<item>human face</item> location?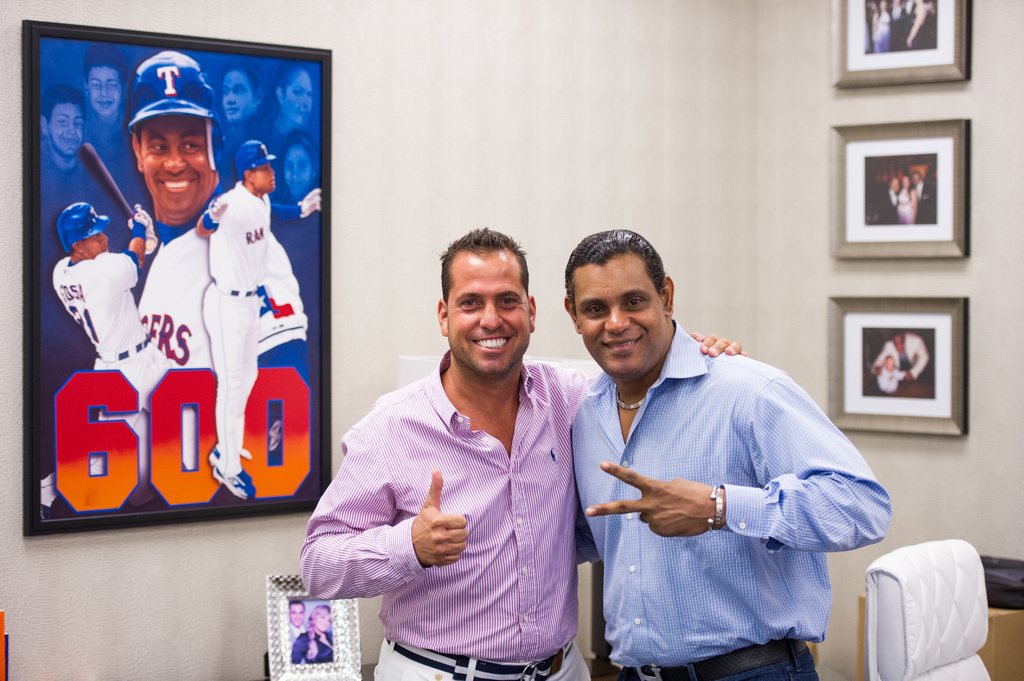
locate(141, 111, 215, 214)
